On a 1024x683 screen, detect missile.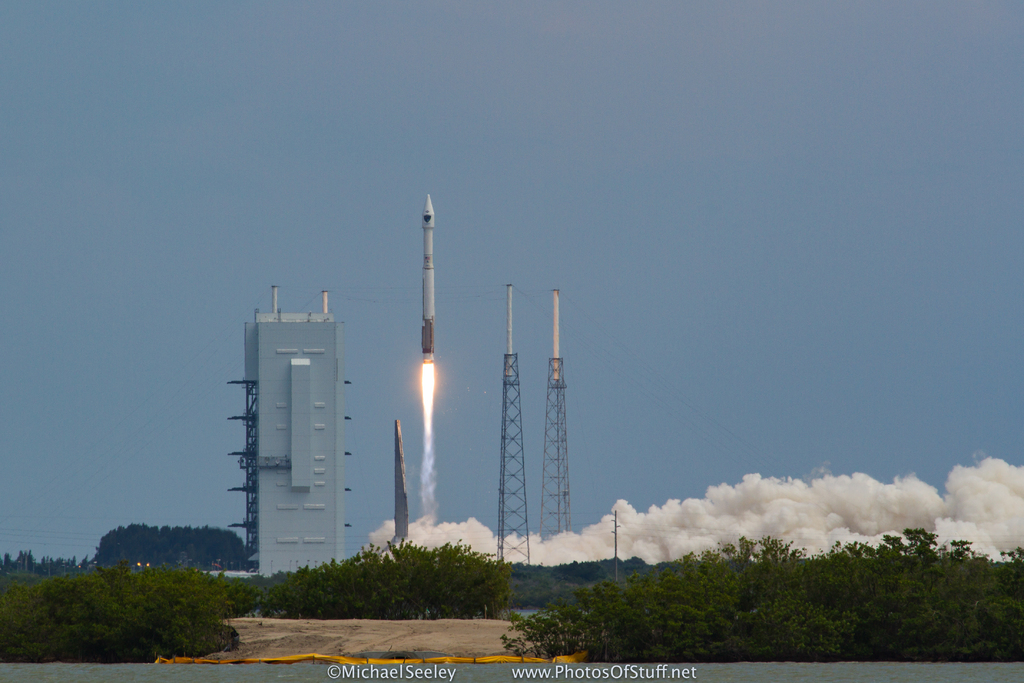
(x1=420, y1=191, x2=435, y2=365).
